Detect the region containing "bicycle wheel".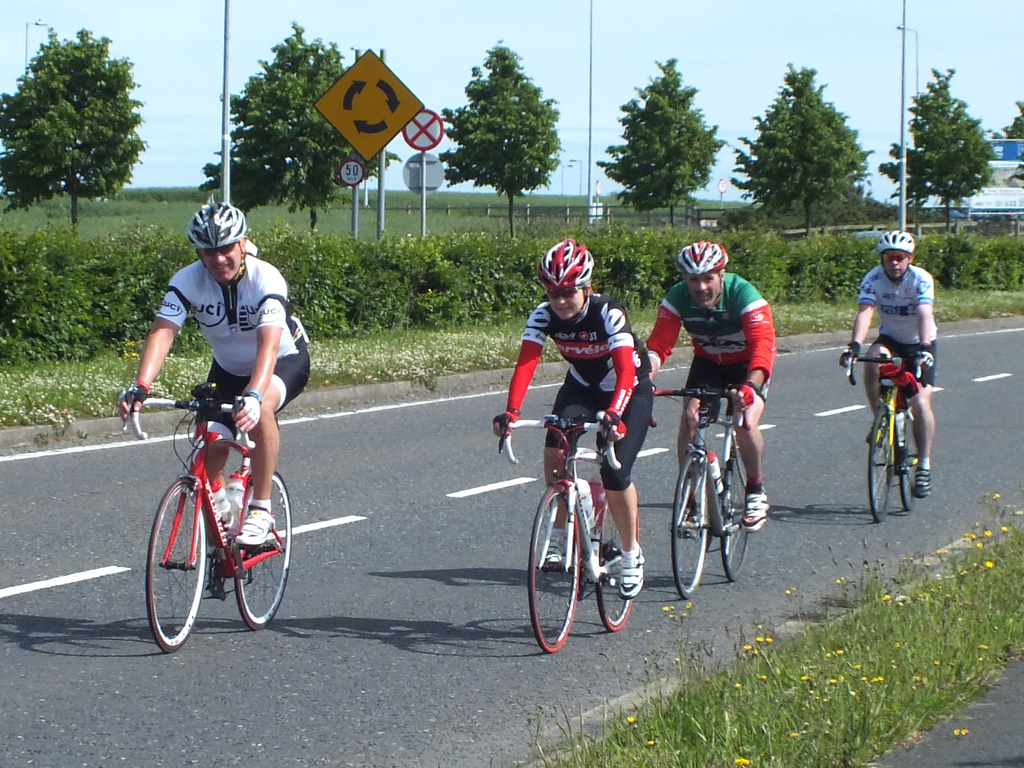
720:447:751:582.
